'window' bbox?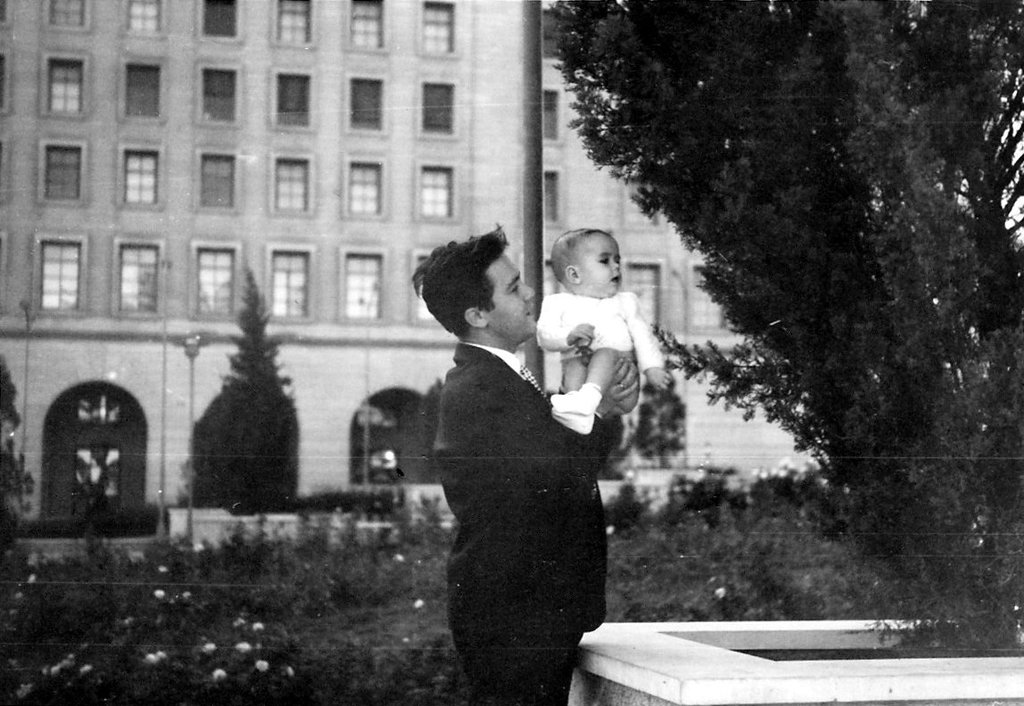
bbox=(116, 56, 169, 123)
